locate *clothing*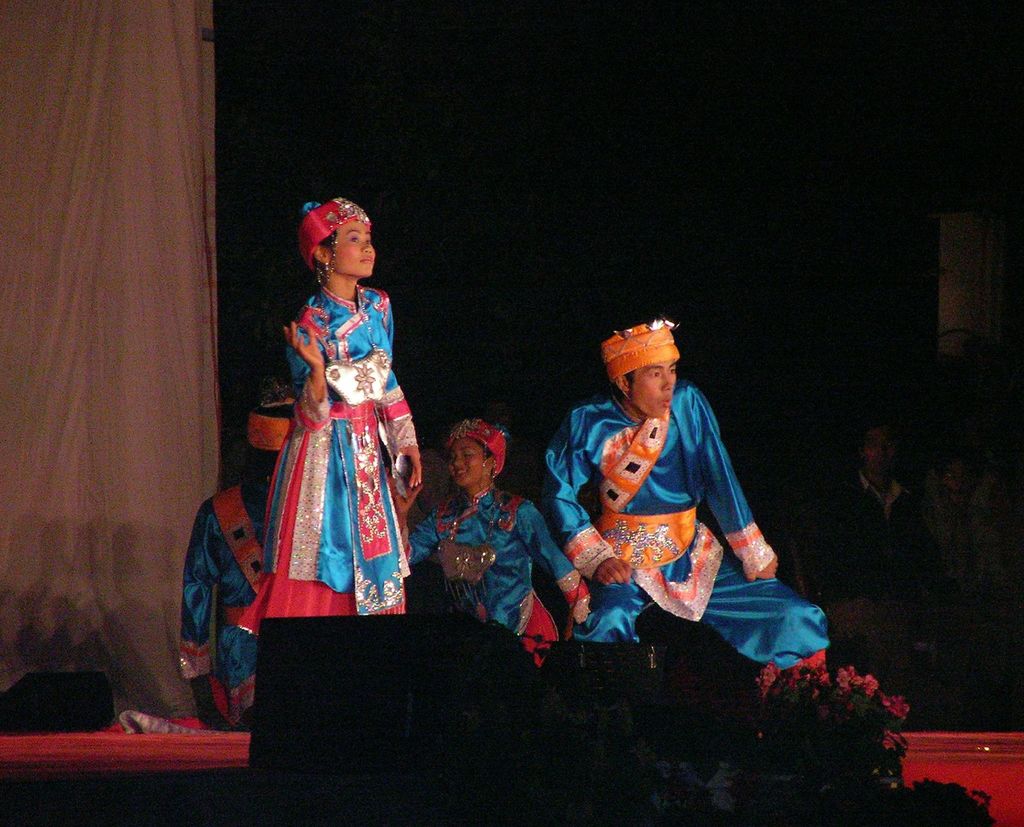
(413, 485, 585, 634)
